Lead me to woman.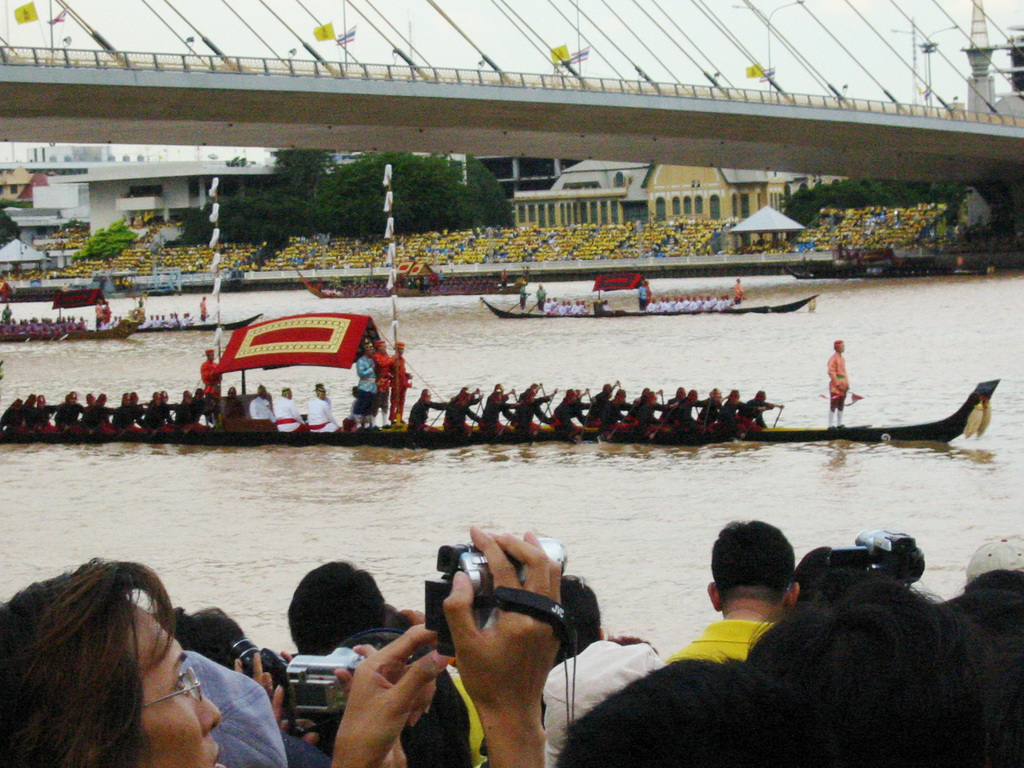
Lead to [left=0, top=554, right=563, bottom=767].
